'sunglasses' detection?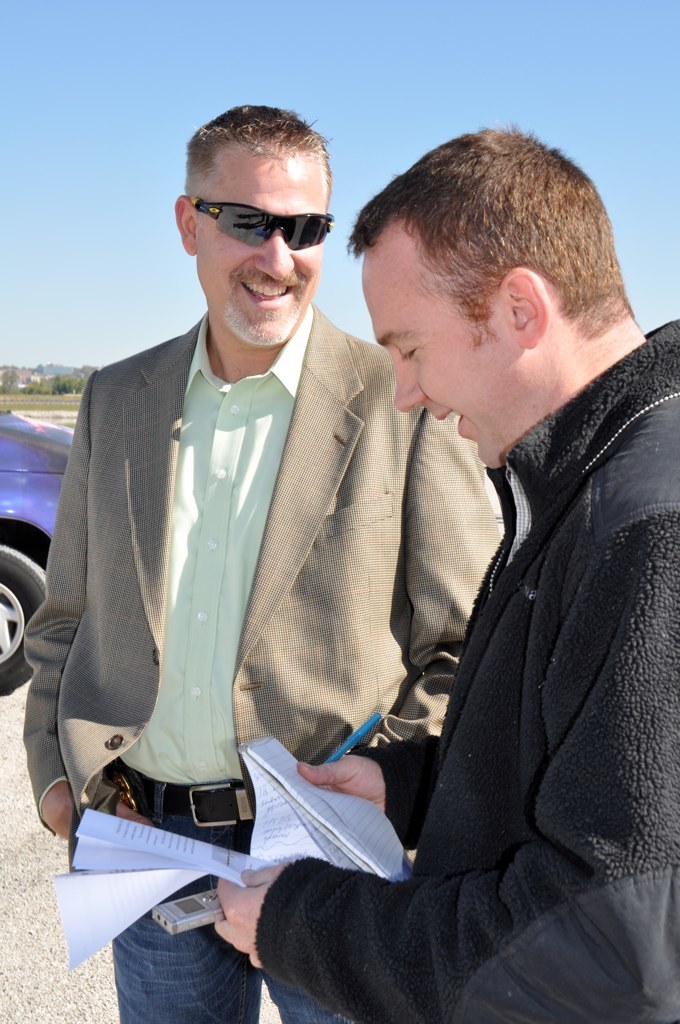
[190, 191, 334, 246]
